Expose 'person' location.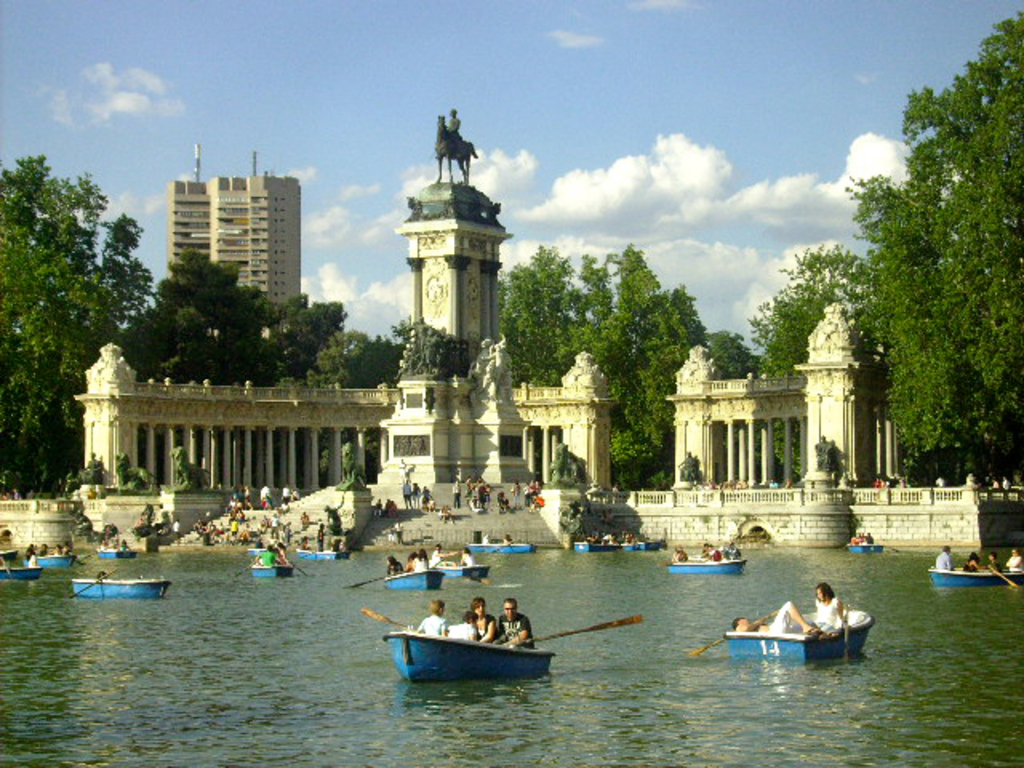
Exposed at l=275, t=541, r=288, b=571.
